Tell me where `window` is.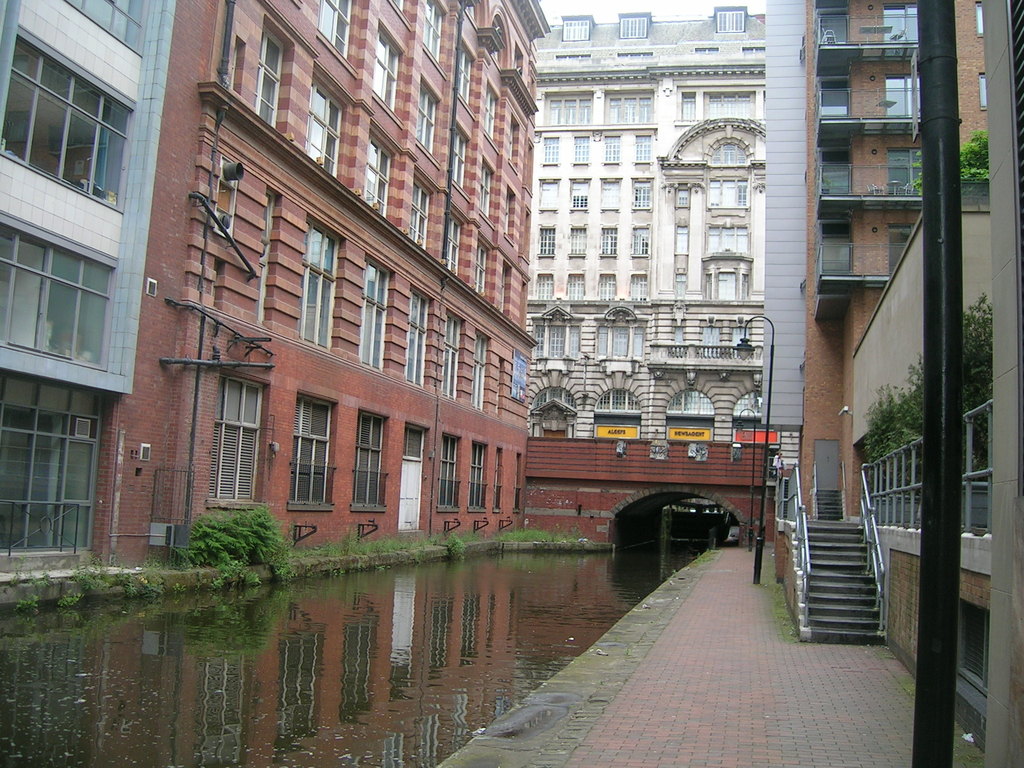
`window` is at region(536, 223, 557, 256).
